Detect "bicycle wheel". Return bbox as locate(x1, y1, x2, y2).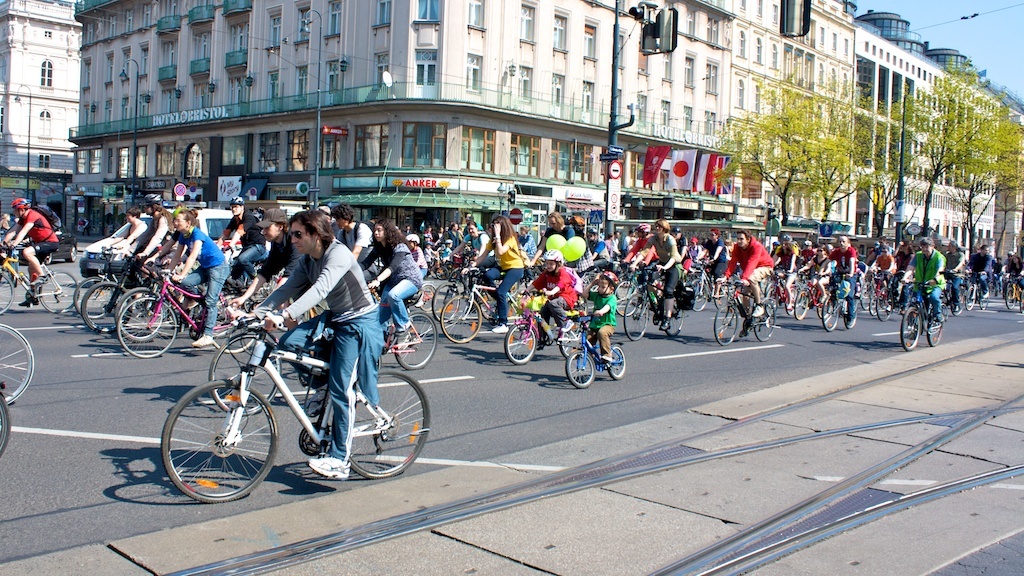
locate(824, 299, 839, 330).
